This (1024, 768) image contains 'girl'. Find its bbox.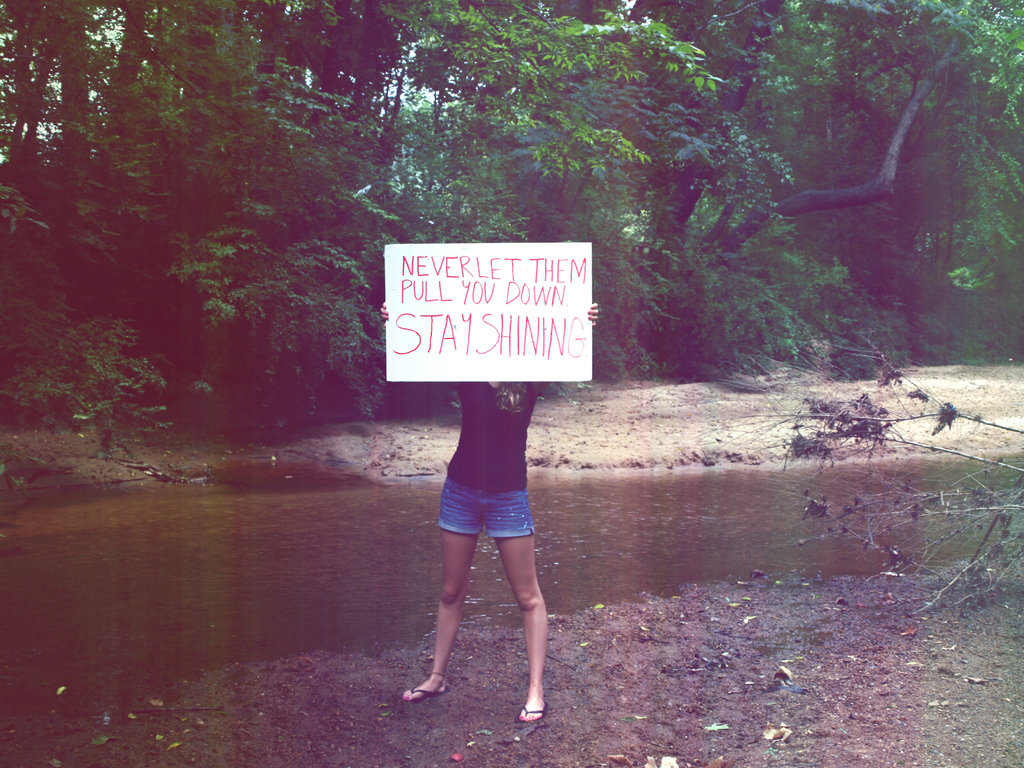
<box>378,303,600,720</box>.
